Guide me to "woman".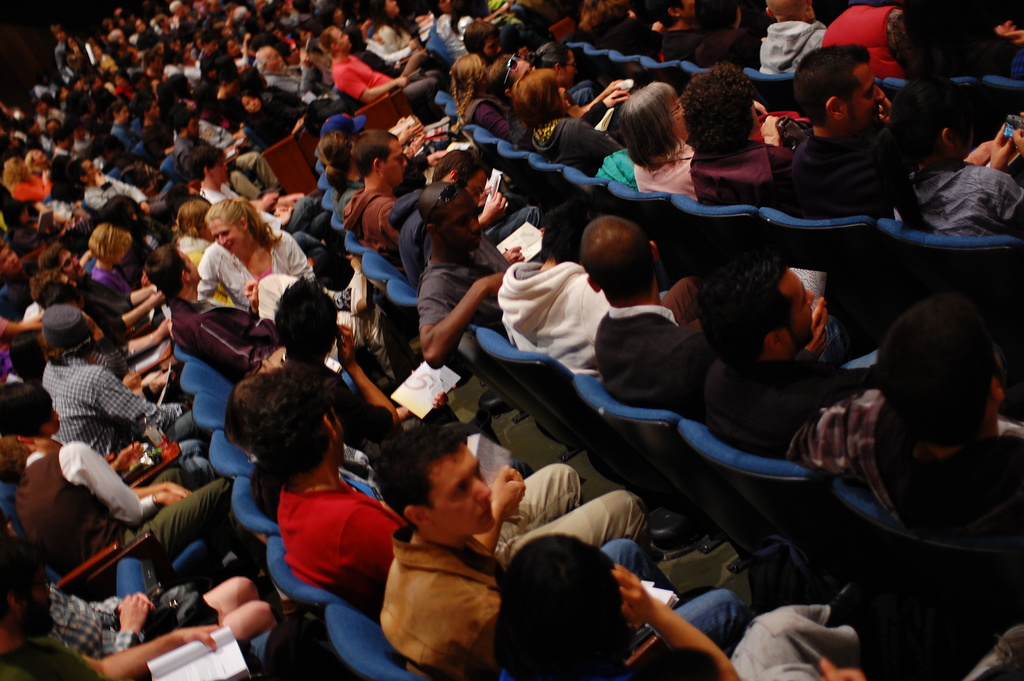
Guidance: 181/202/213/257.
